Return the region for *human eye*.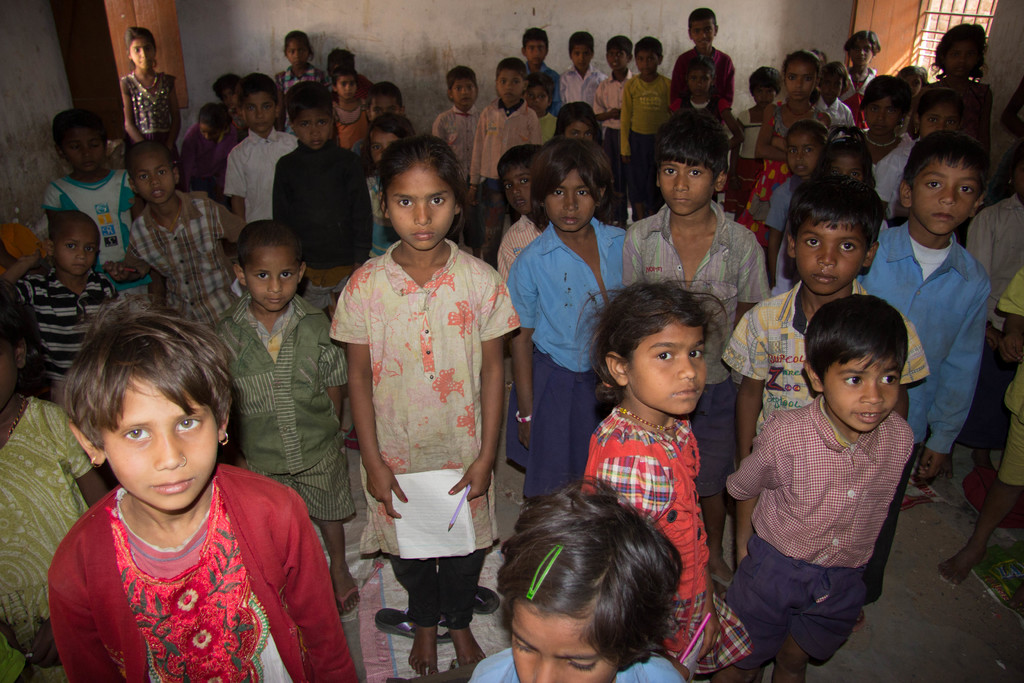
686, 168, 702, 177.
